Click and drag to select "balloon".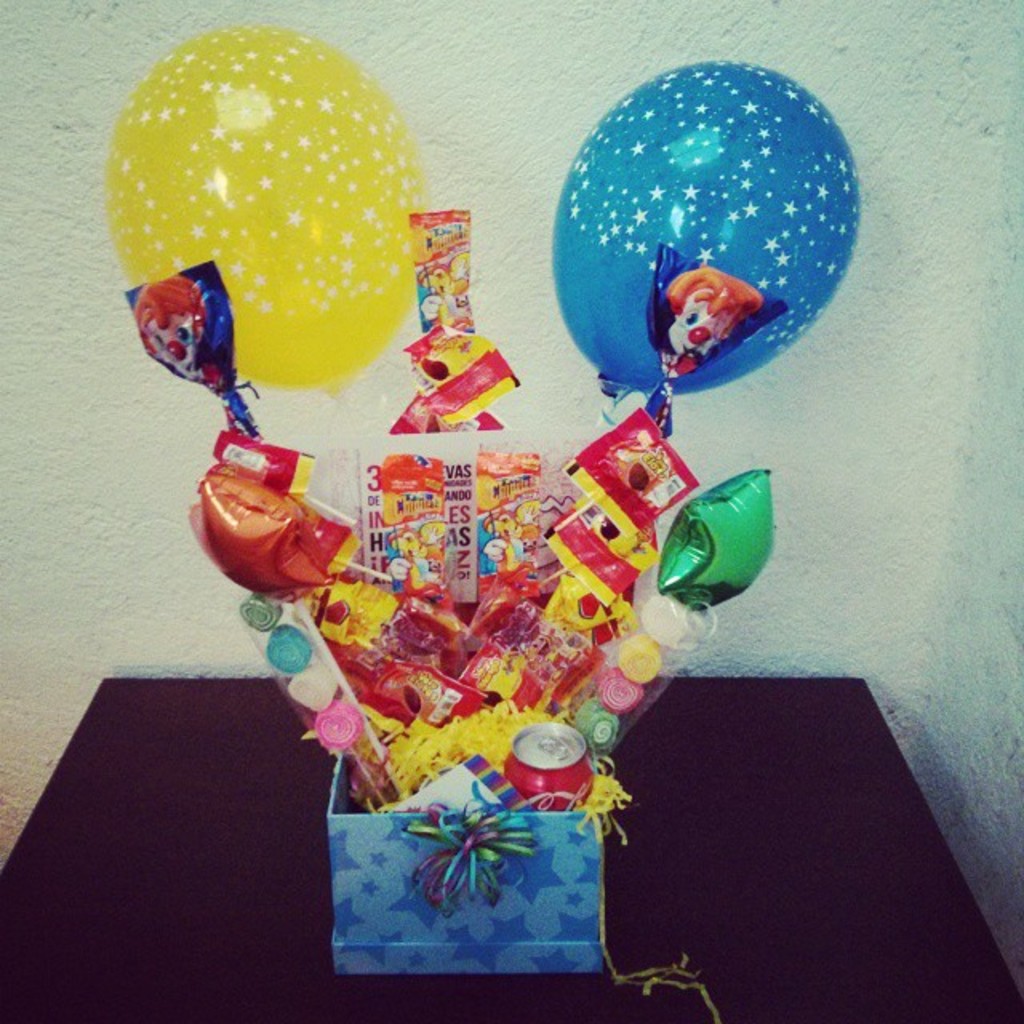
Selection: bbox(106, 16, 432, 398).
